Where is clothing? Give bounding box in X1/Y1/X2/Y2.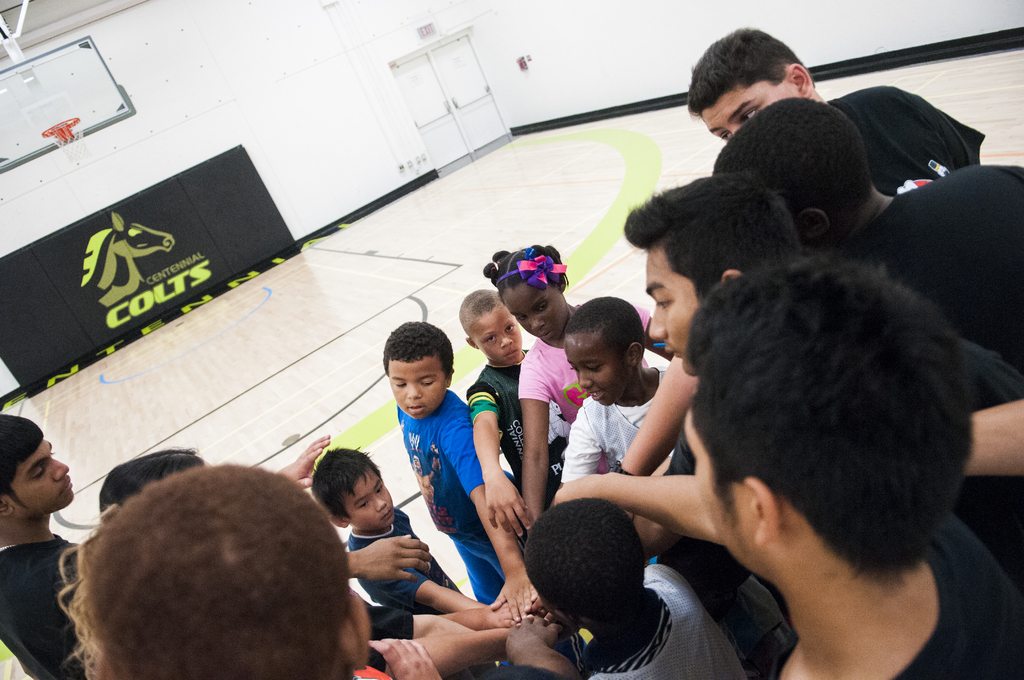
836/159/1023/400.
